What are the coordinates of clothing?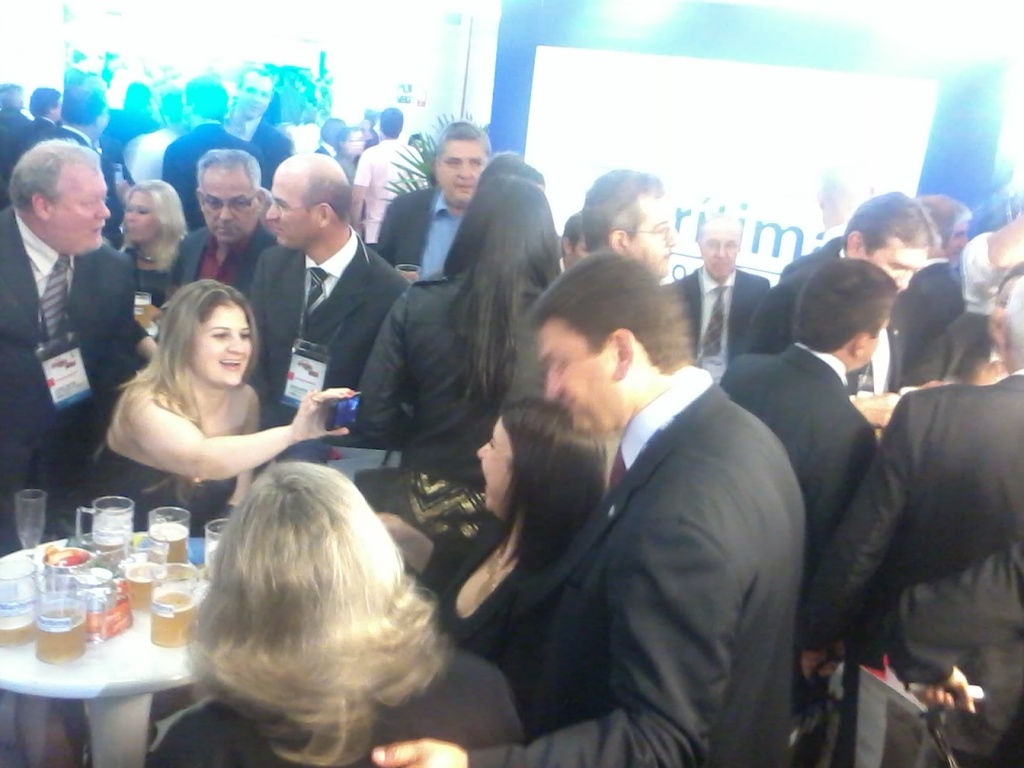
l=161, t=117, r=267, b=223.
